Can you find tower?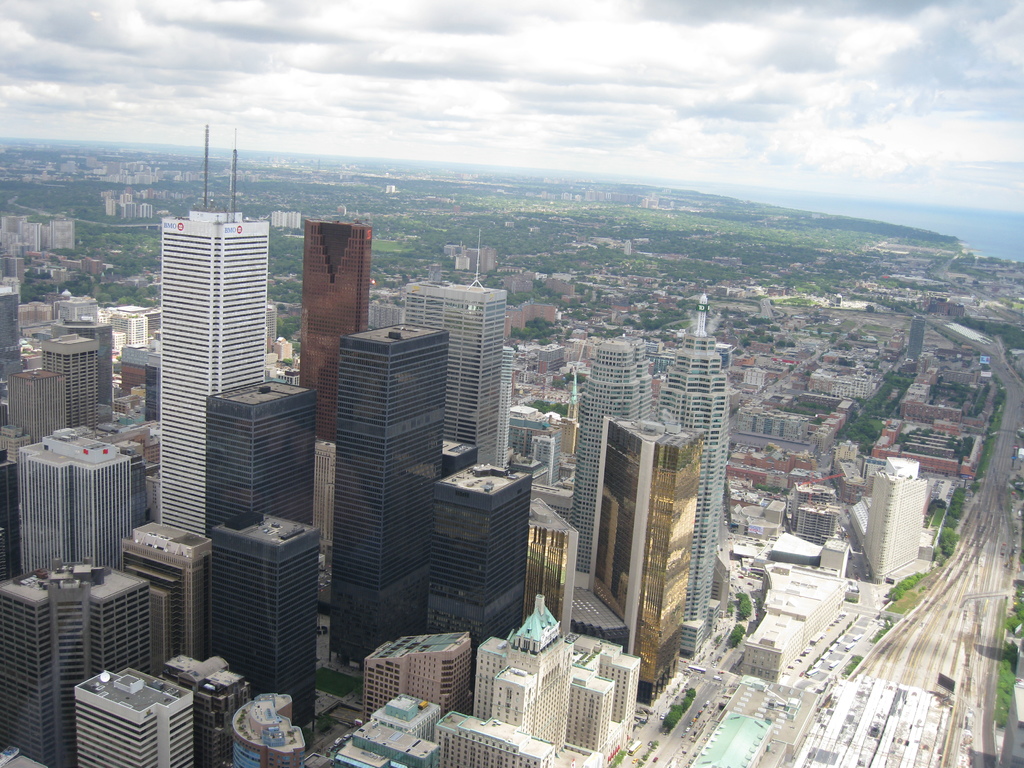
Yes, bounding box: pyautogui.locateOnScreen(576, 653, 653, 736).
